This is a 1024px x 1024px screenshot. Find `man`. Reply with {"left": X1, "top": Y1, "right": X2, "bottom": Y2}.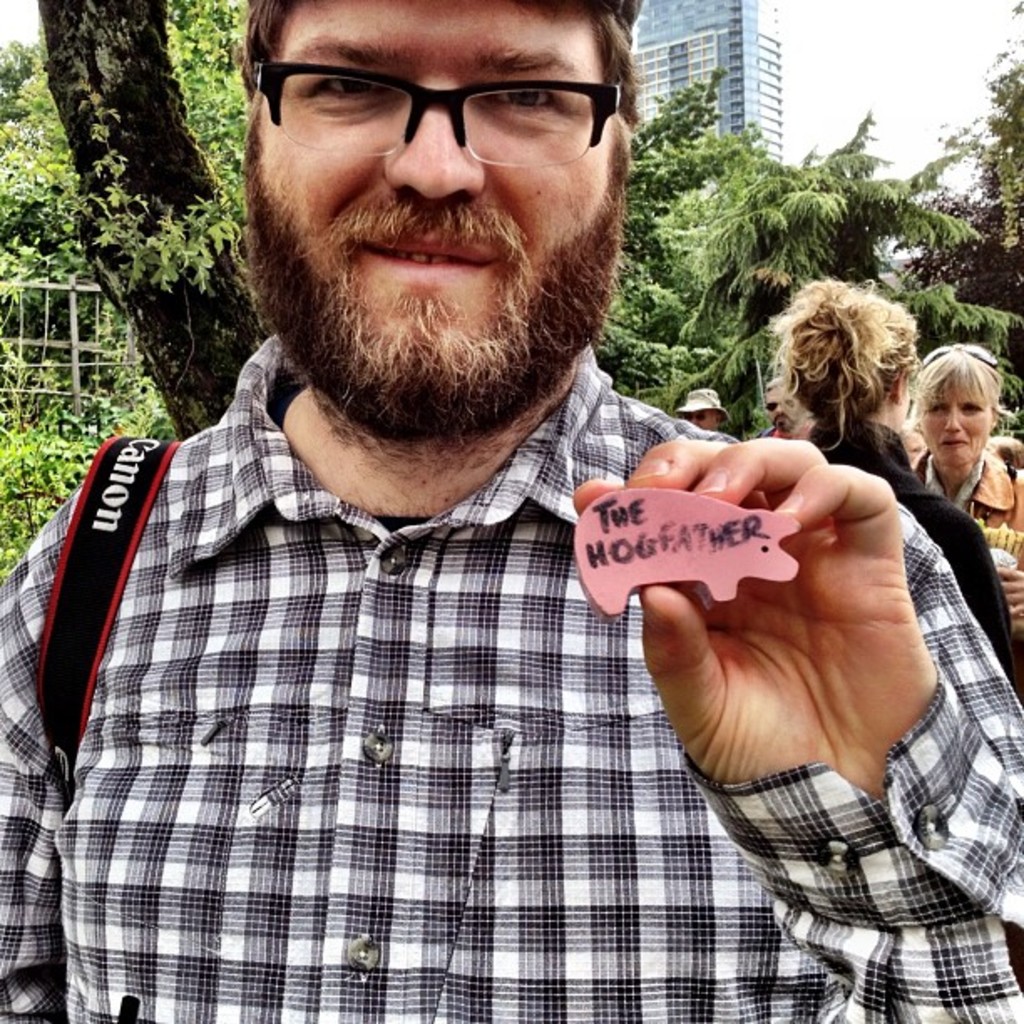
{"left": 674, "top": 383, "right": 733, "bottom": 438}.
